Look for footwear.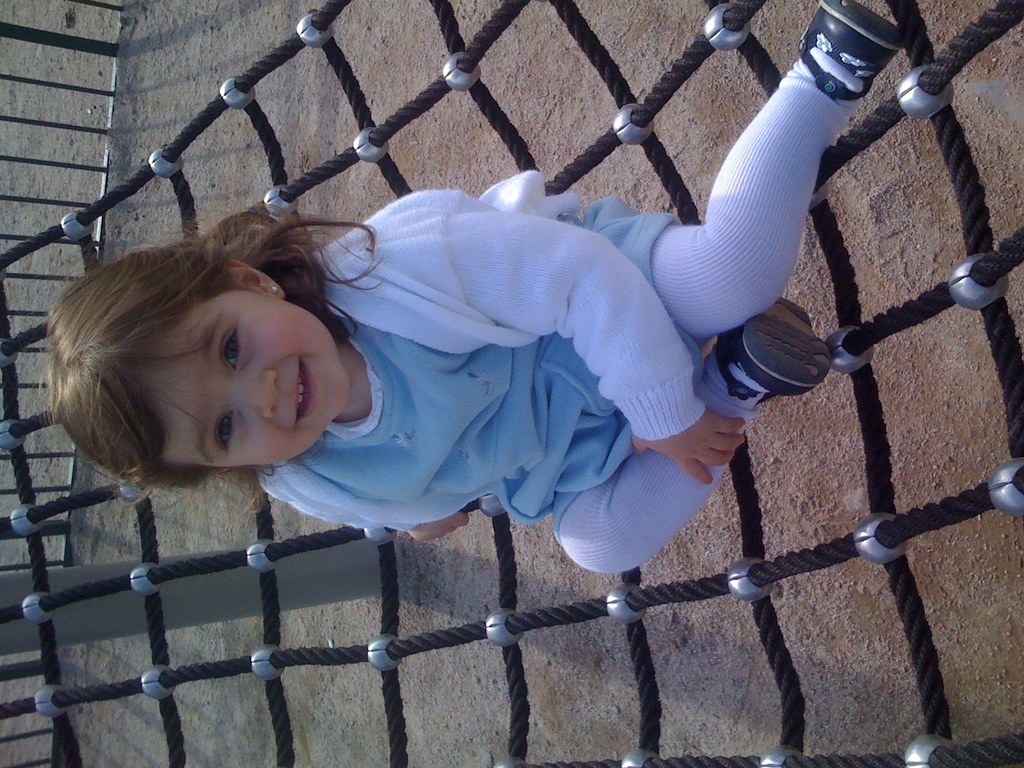
Found: <region>783, 16, 915, 106</region>.
